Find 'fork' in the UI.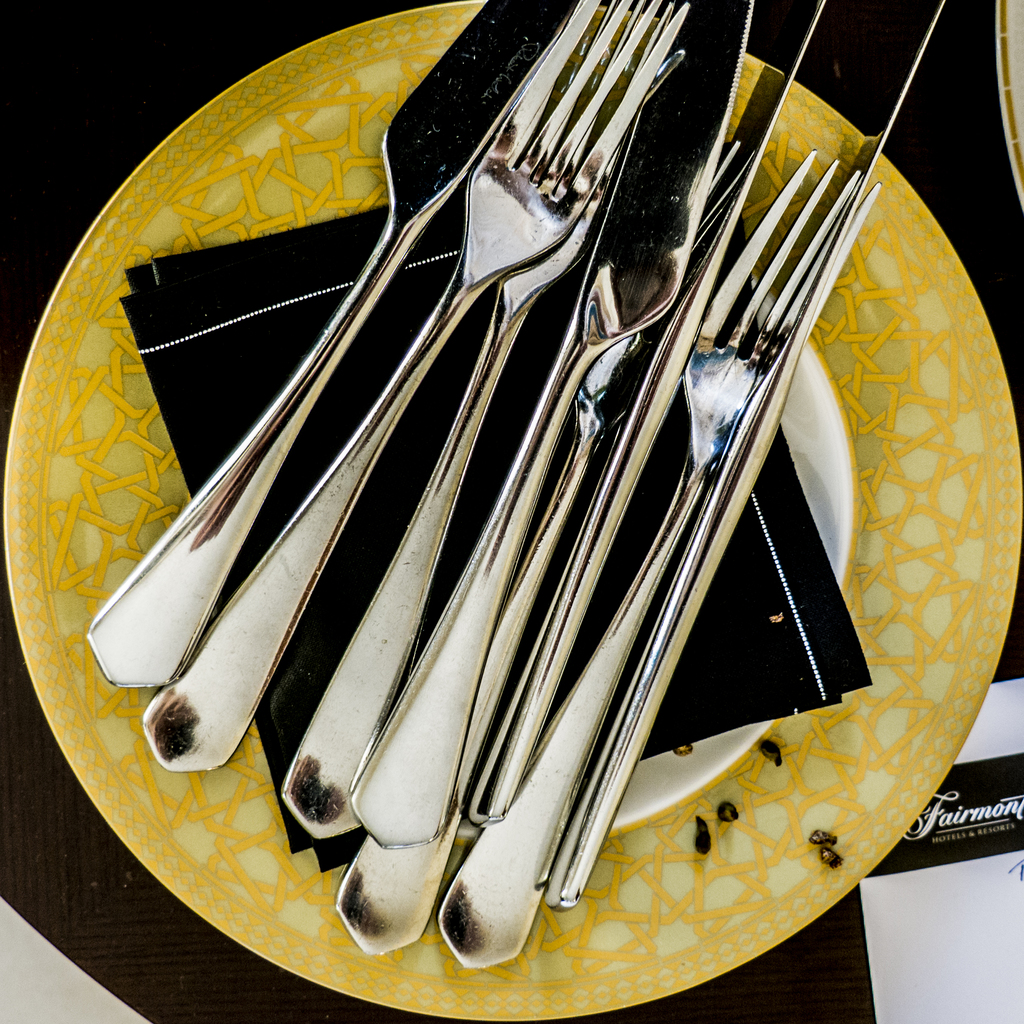
UI element at (435, 148, 881, 970).
